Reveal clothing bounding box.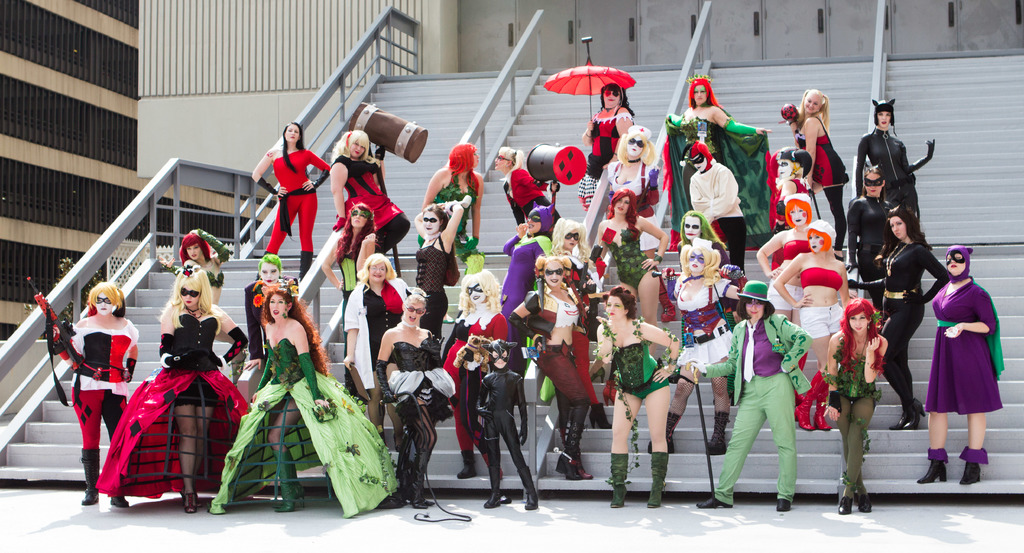
Revealed: {"left": 573, "top": 104, "right": 630, "bottom": 213}.
